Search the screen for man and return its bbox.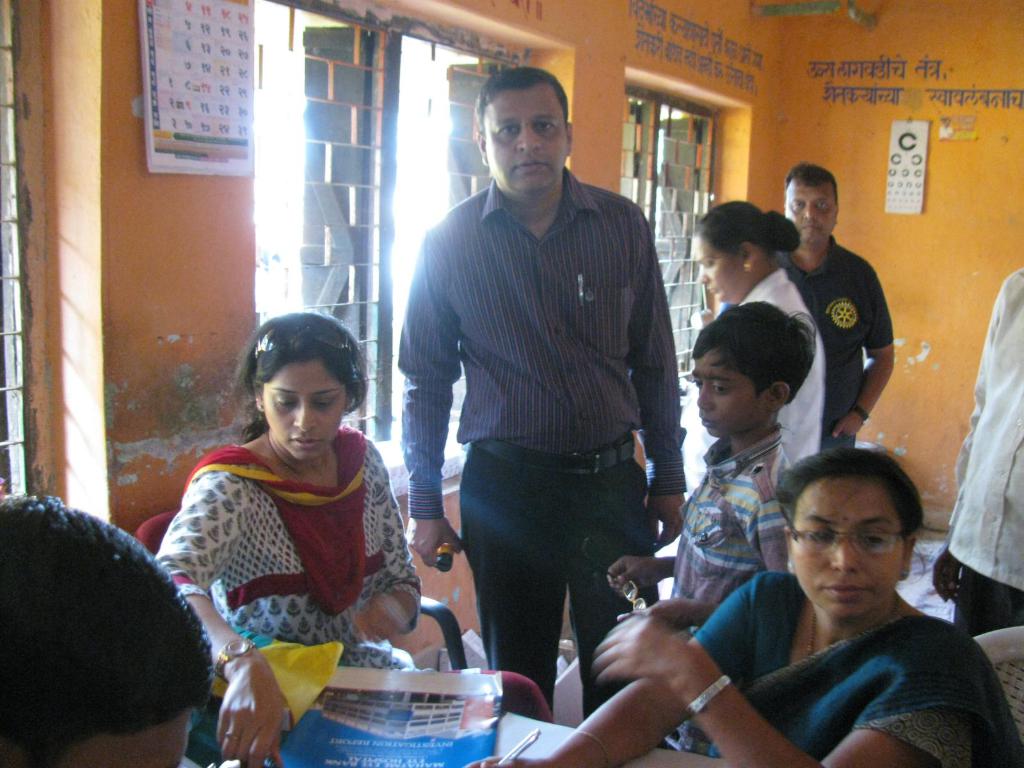
Found: [x1=761, y1=158, x2=902, y2=442].
